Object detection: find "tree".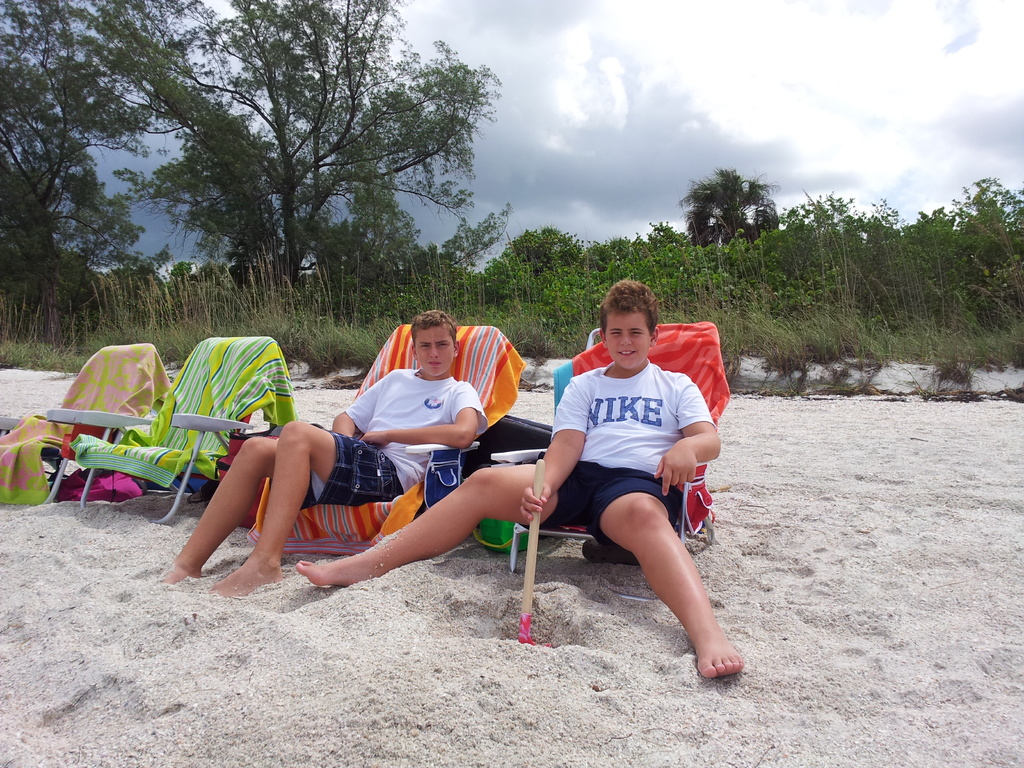
[671, 166, 785, 246].
